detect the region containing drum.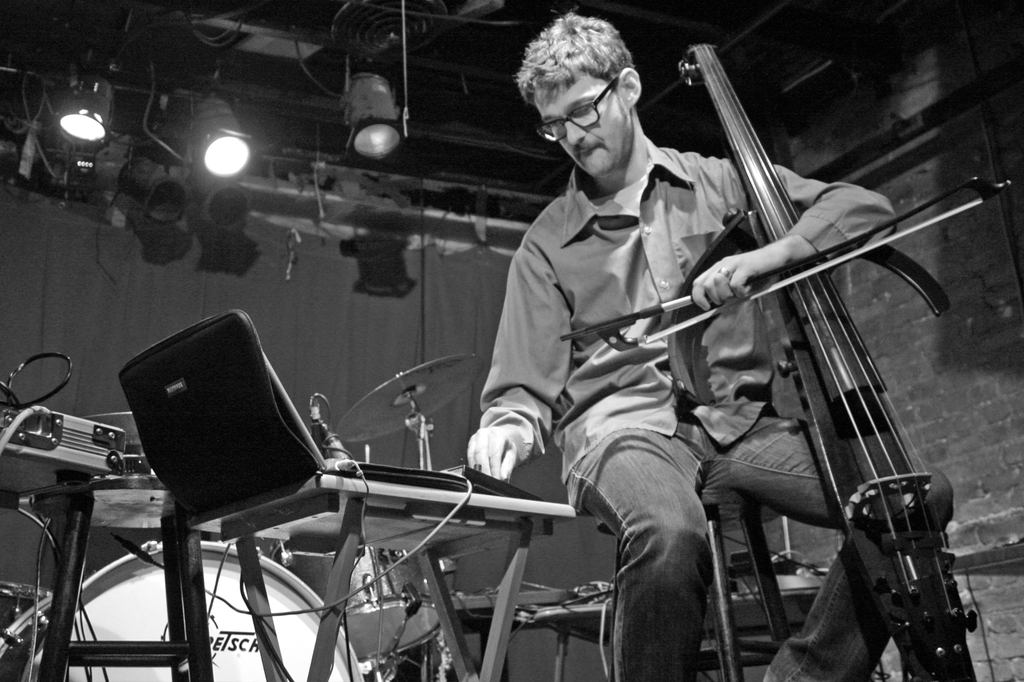
[25,541,365,681].
